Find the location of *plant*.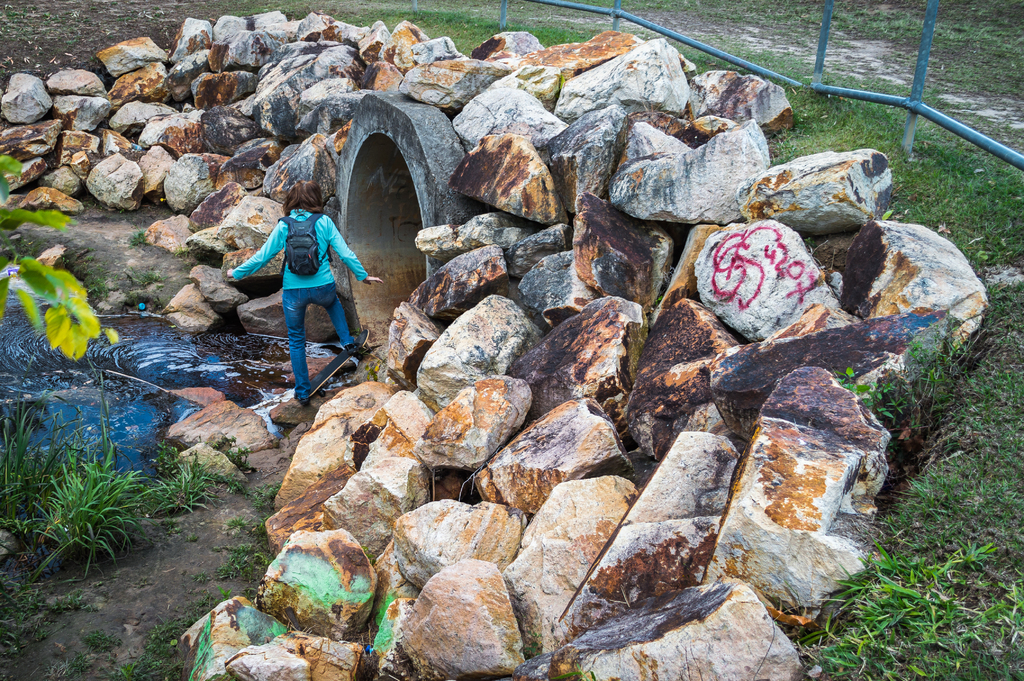
Location: region(828, 364, 895, 435).
